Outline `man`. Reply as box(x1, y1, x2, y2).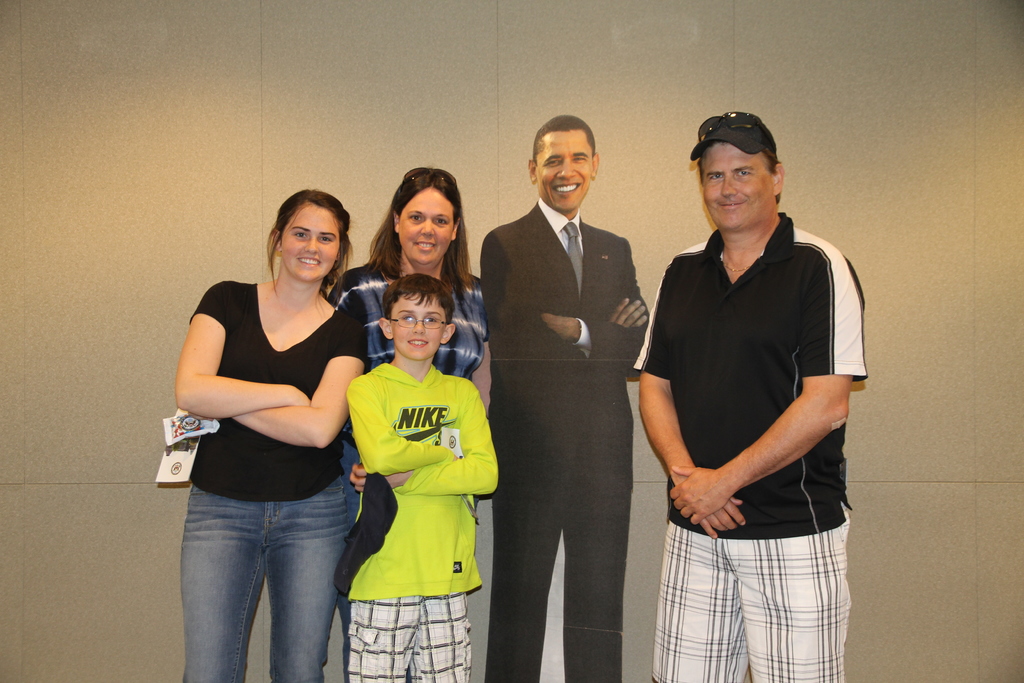
box(479, 115, 651, 682).
